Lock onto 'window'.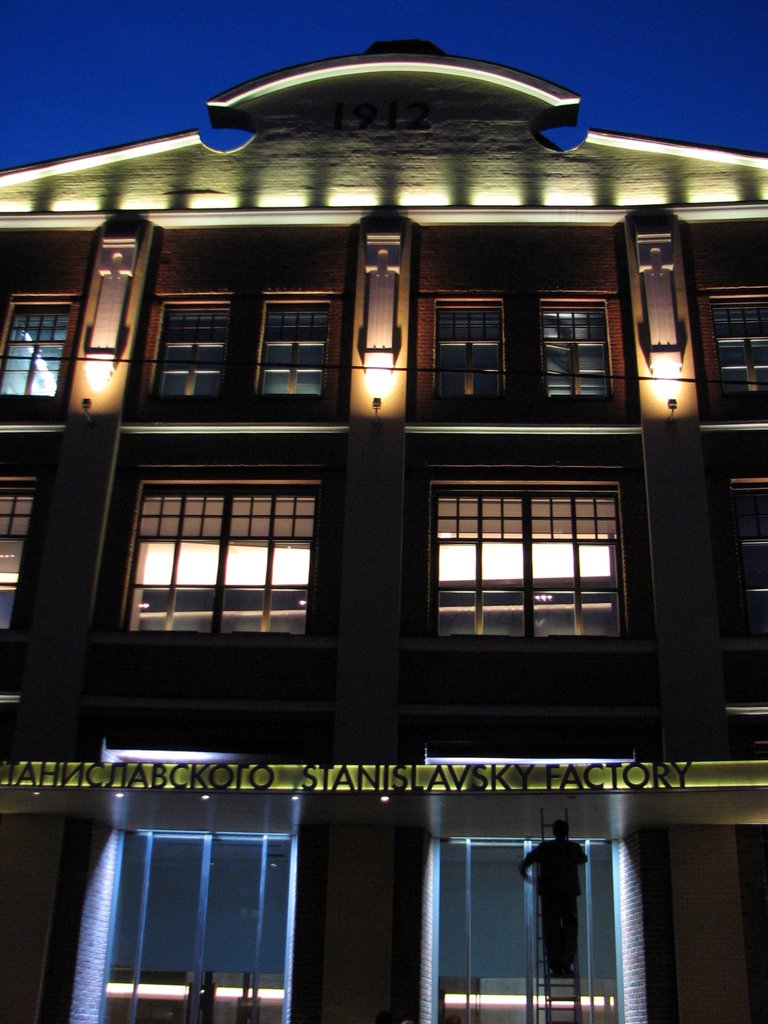
Locked: bbox(541, 297, 611, 395).
